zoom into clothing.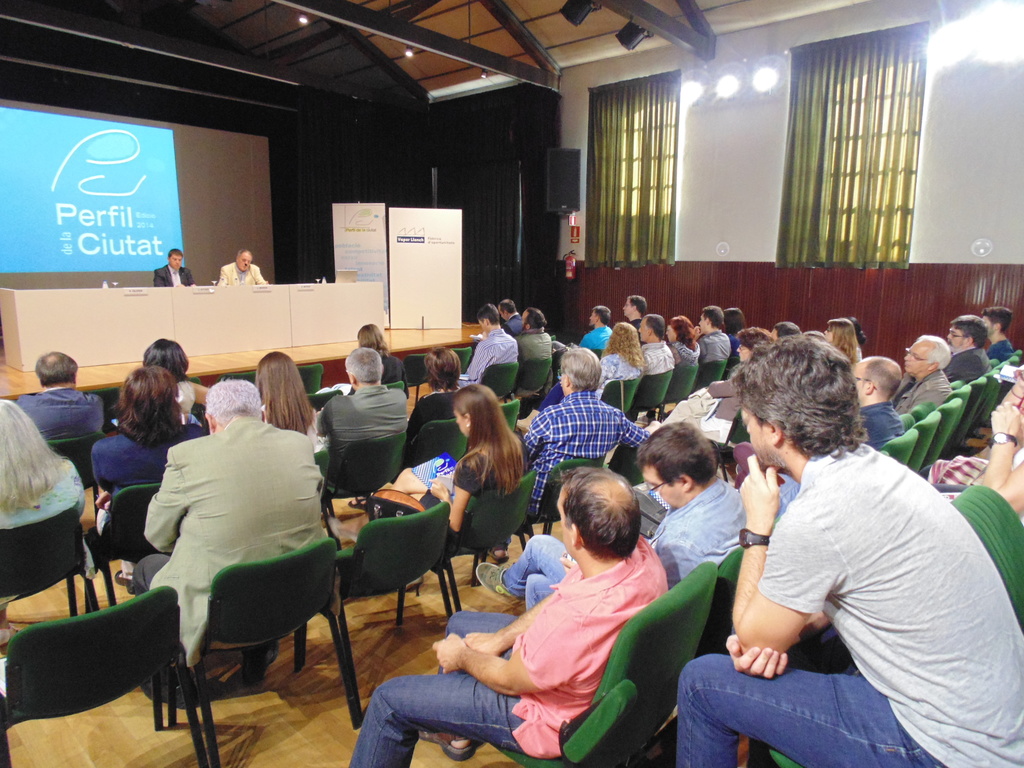
Zoom target: crop(692, 385, 1003, 762).
